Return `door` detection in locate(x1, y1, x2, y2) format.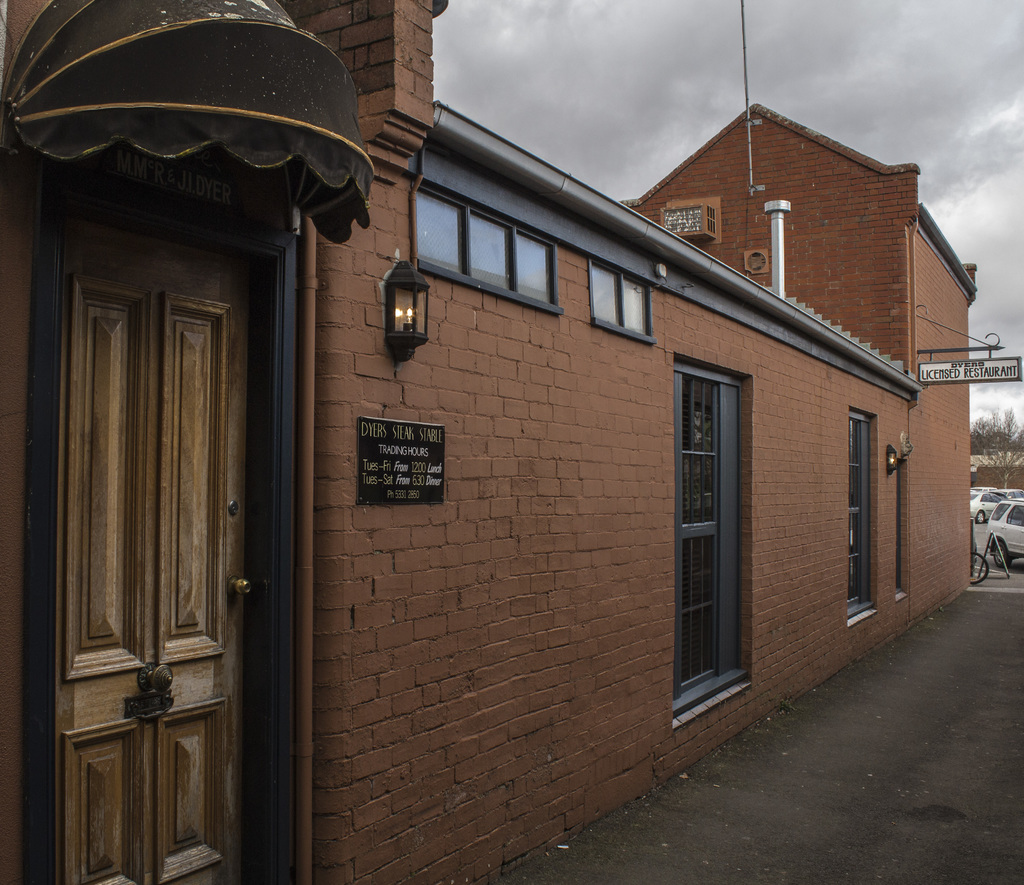
locate(28, 147, 300, 842).
